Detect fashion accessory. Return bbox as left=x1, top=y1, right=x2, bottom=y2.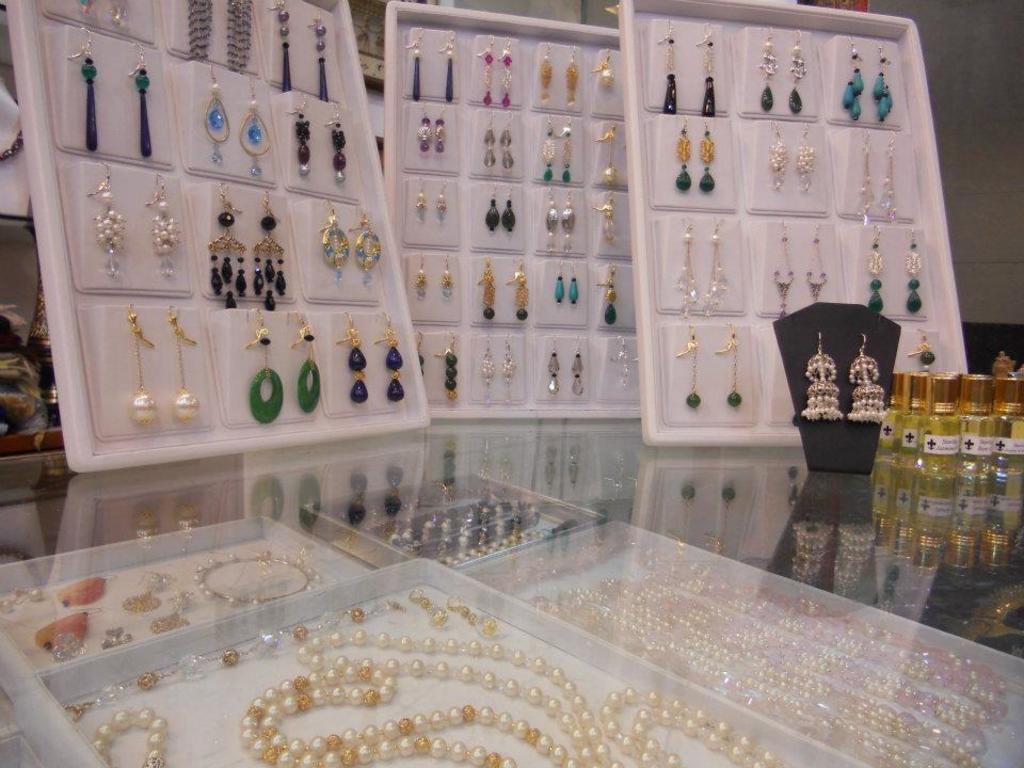
left=432, top=101, right=446, bottom=160.
